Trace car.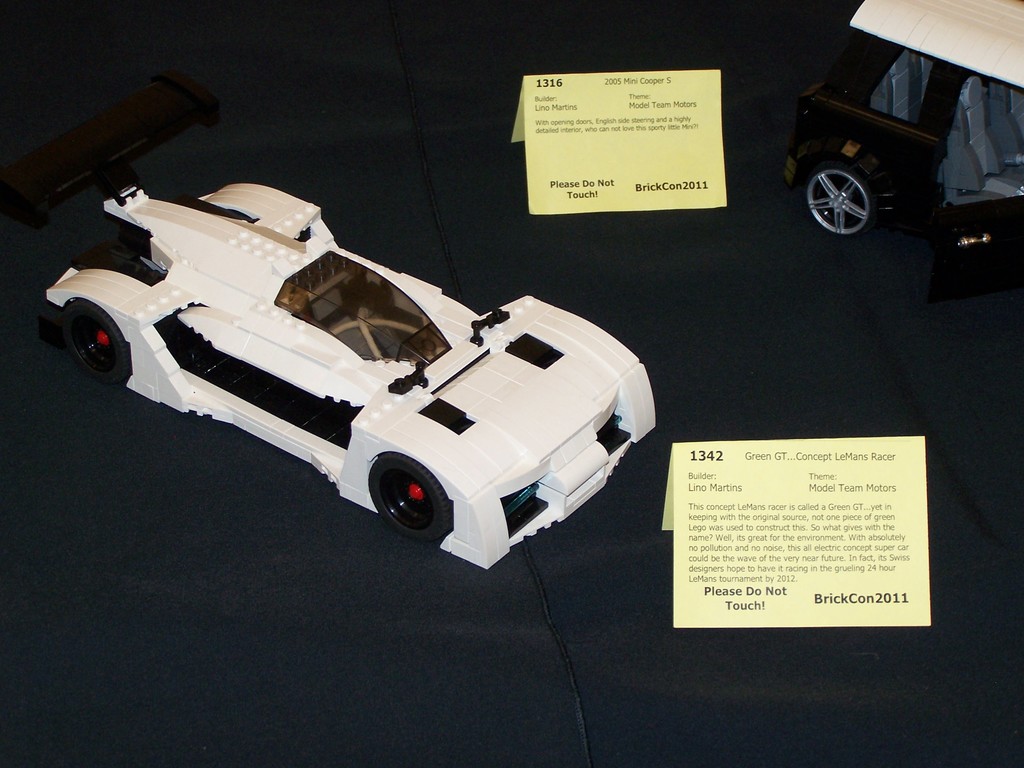
Traced to <bbox>777, 0, 1023, 305</bbox>.
